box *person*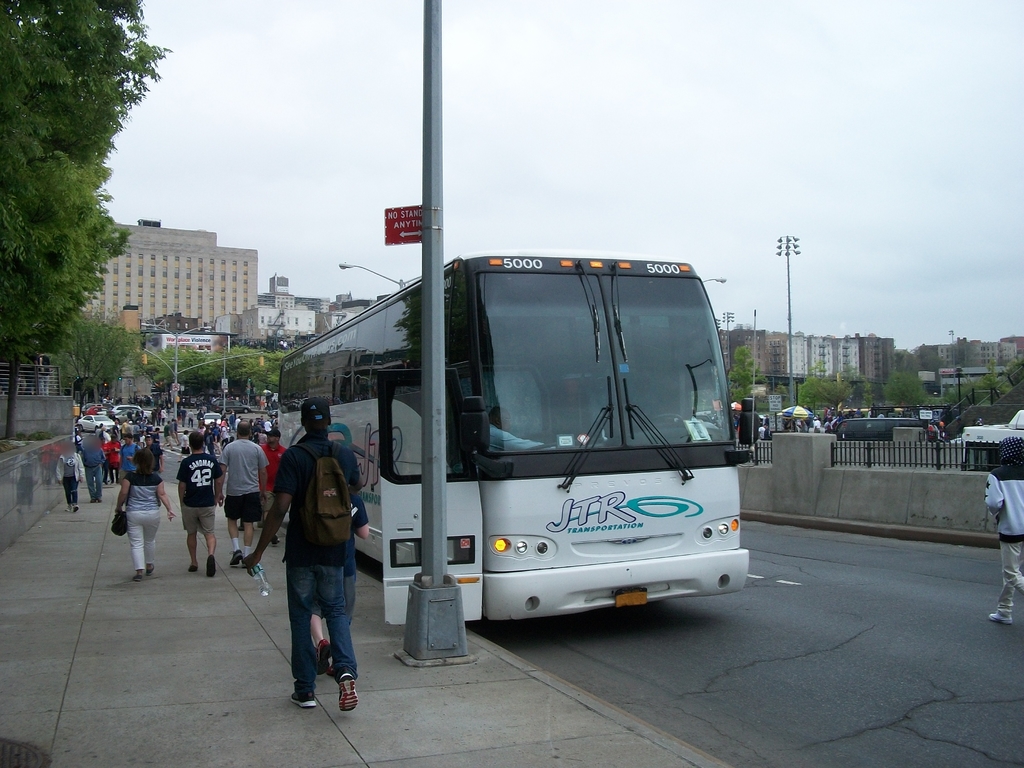
left=485, top=408, right=556, bottom=454
